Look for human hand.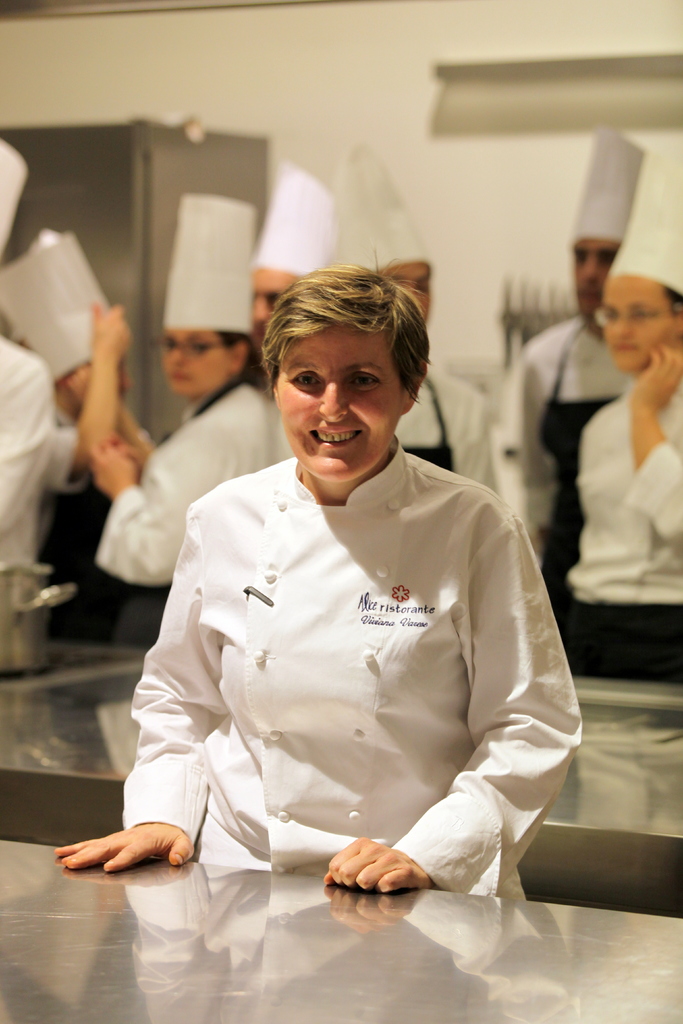
Found: left=320, top=835, right=433, bottom=897.
